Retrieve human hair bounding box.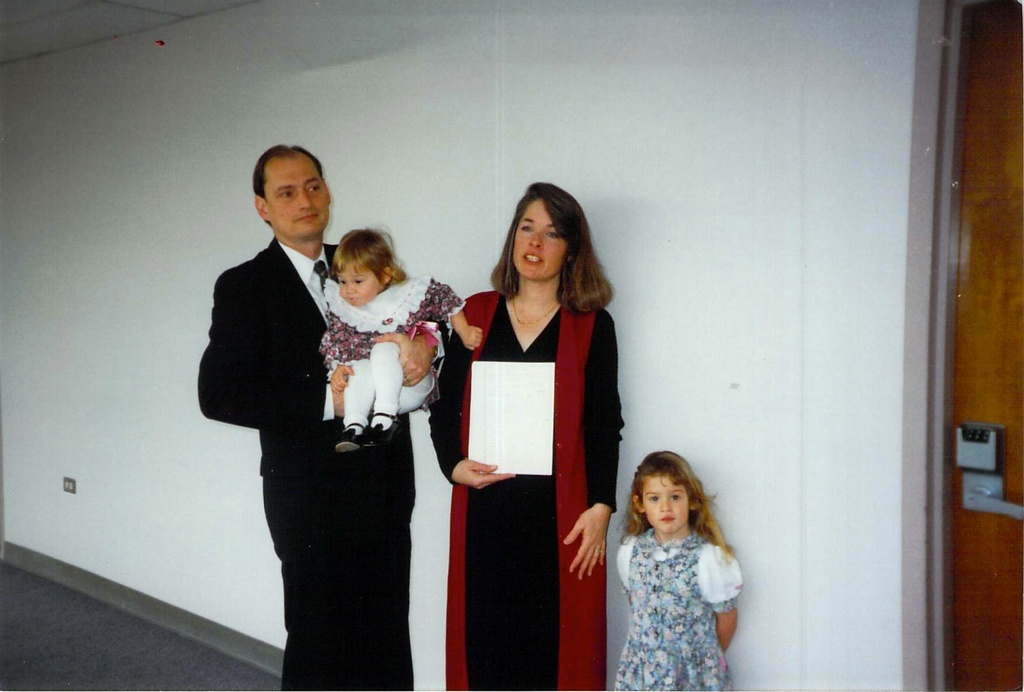
Bounding box: box=[327, 225, 410, 291].
